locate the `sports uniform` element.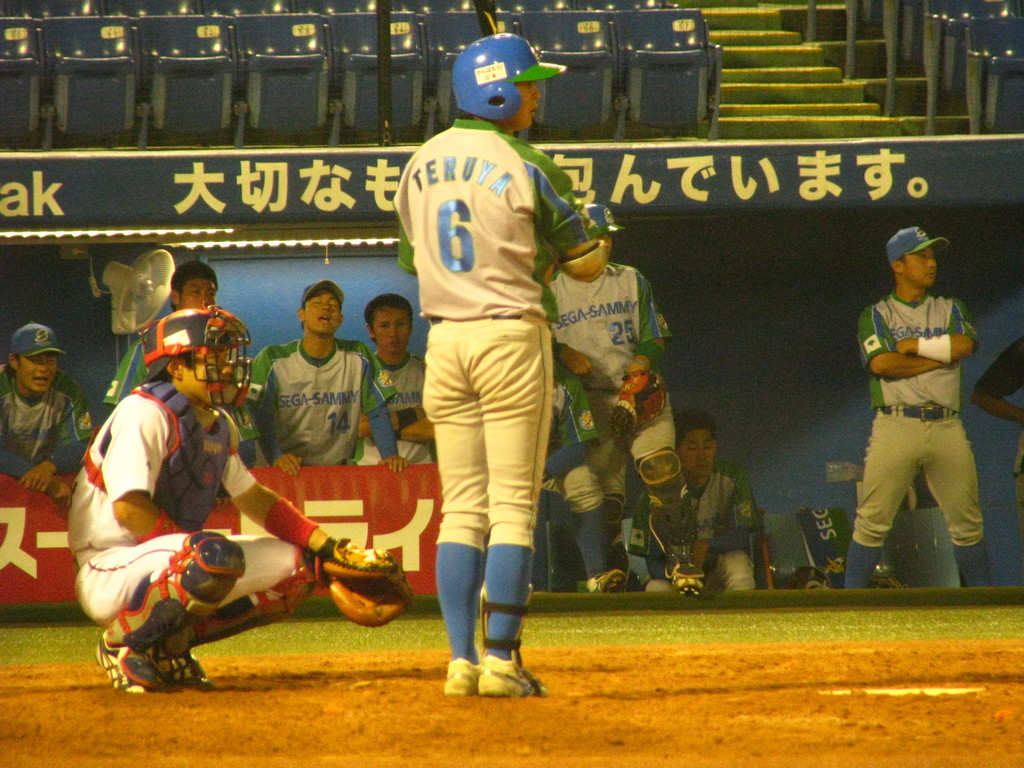
Element bbox: box=[844, 287, 995, 590].
